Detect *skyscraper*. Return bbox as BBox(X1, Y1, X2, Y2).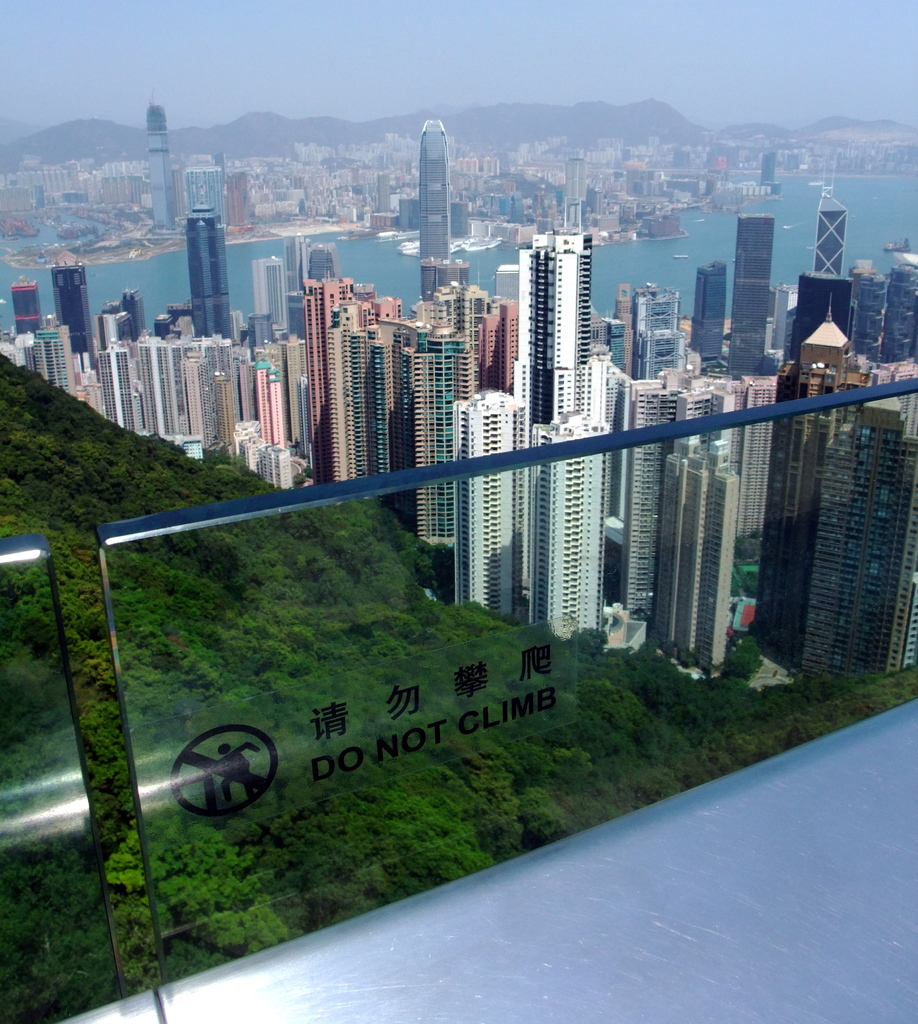
BBox(729, 212, 771, 380).
